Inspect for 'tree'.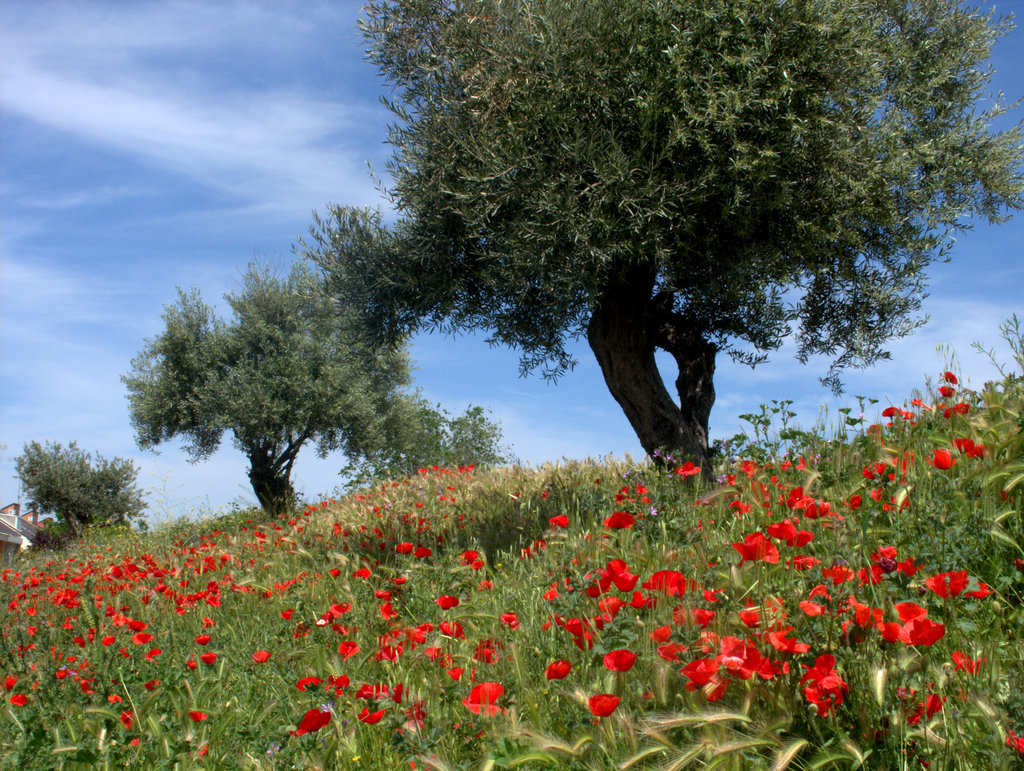
Inspection: bbox(322, 20, 918, 503).
